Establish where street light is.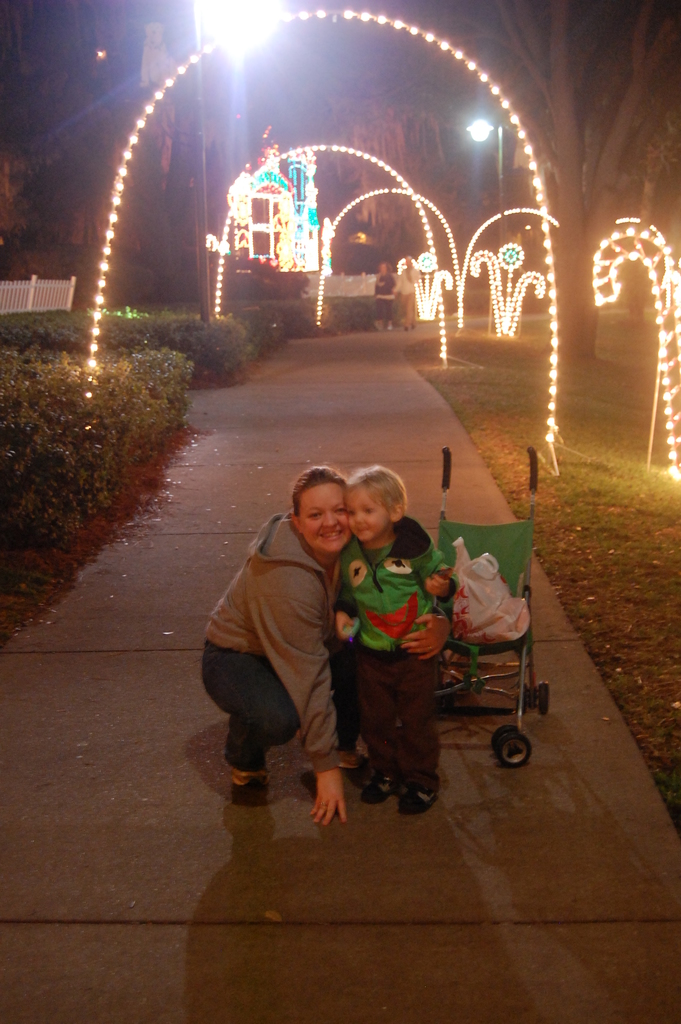
Established at Rect(193, 0, 295, 319).
